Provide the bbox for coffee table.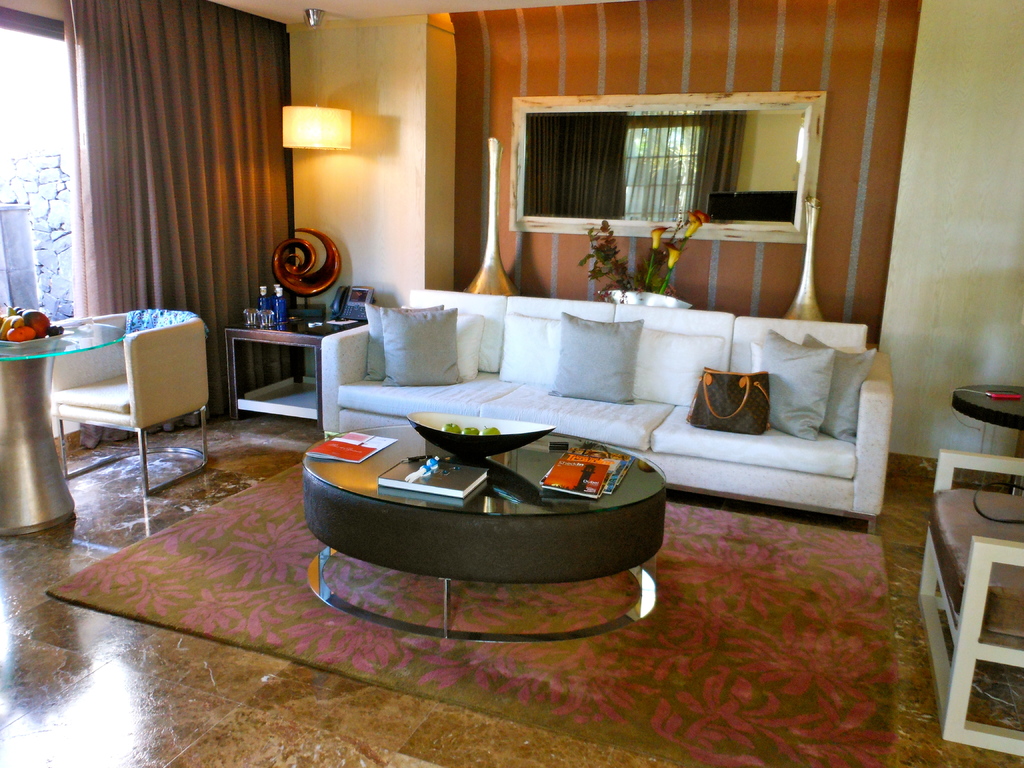
locate(302, 418, 660, 646).
